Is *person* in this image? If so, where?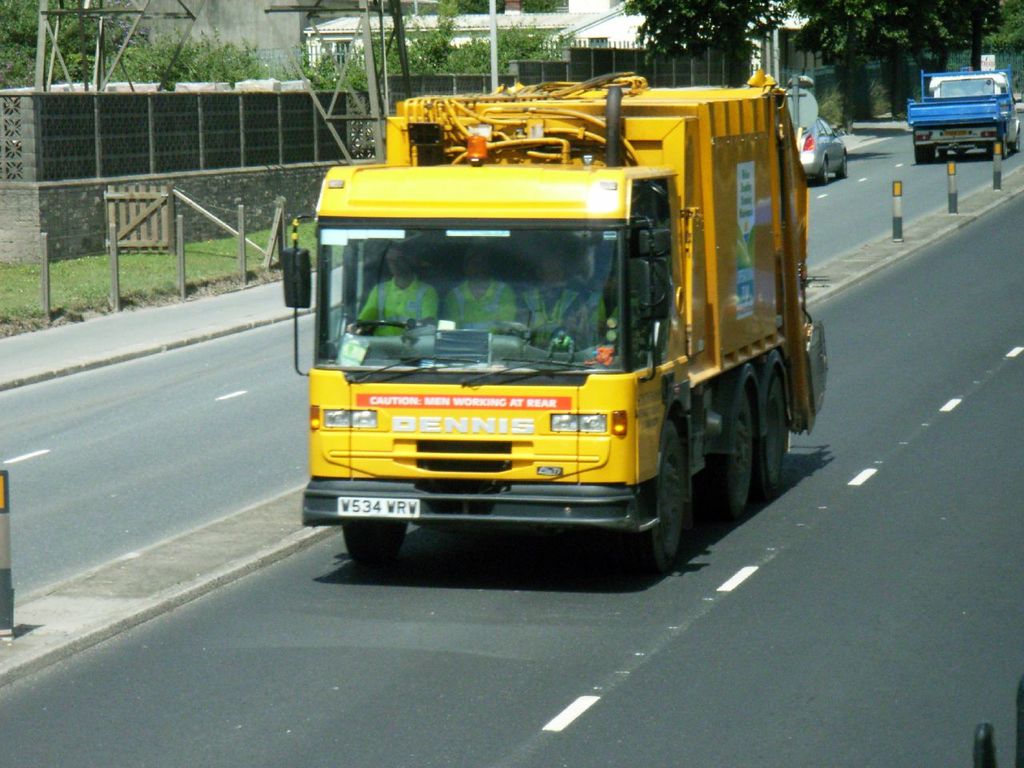
Yes, at <bbox>358, 250, 436, 342</bbox>.
